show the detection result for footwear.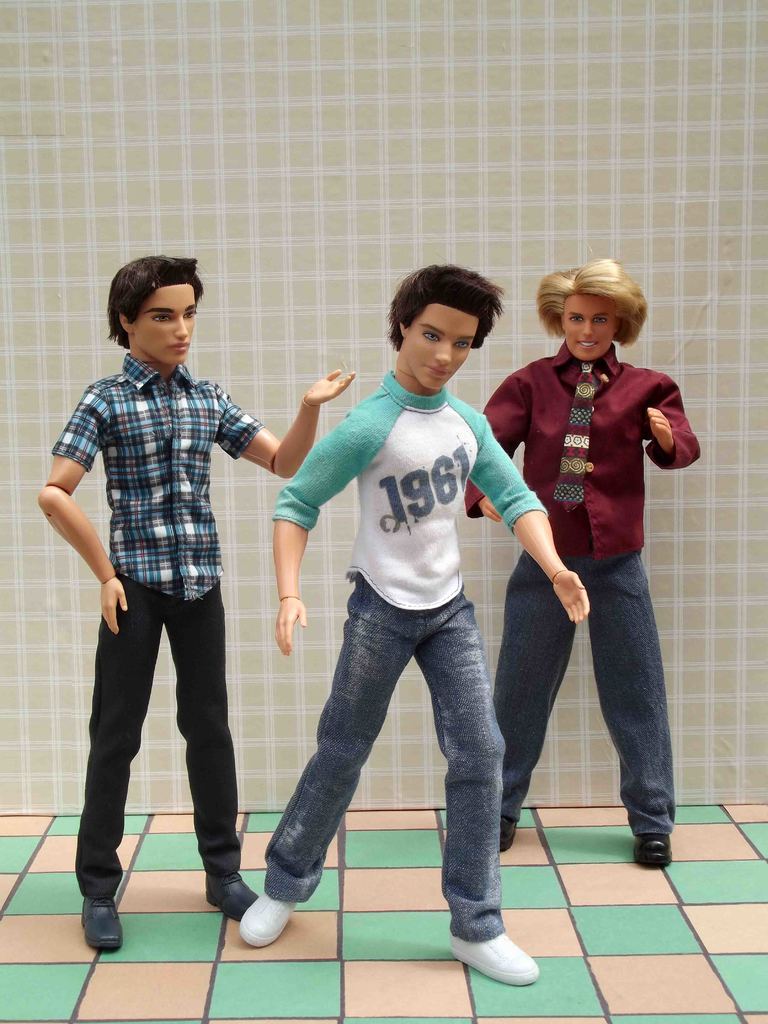
<region>493, 814, 516, 854</region>.
